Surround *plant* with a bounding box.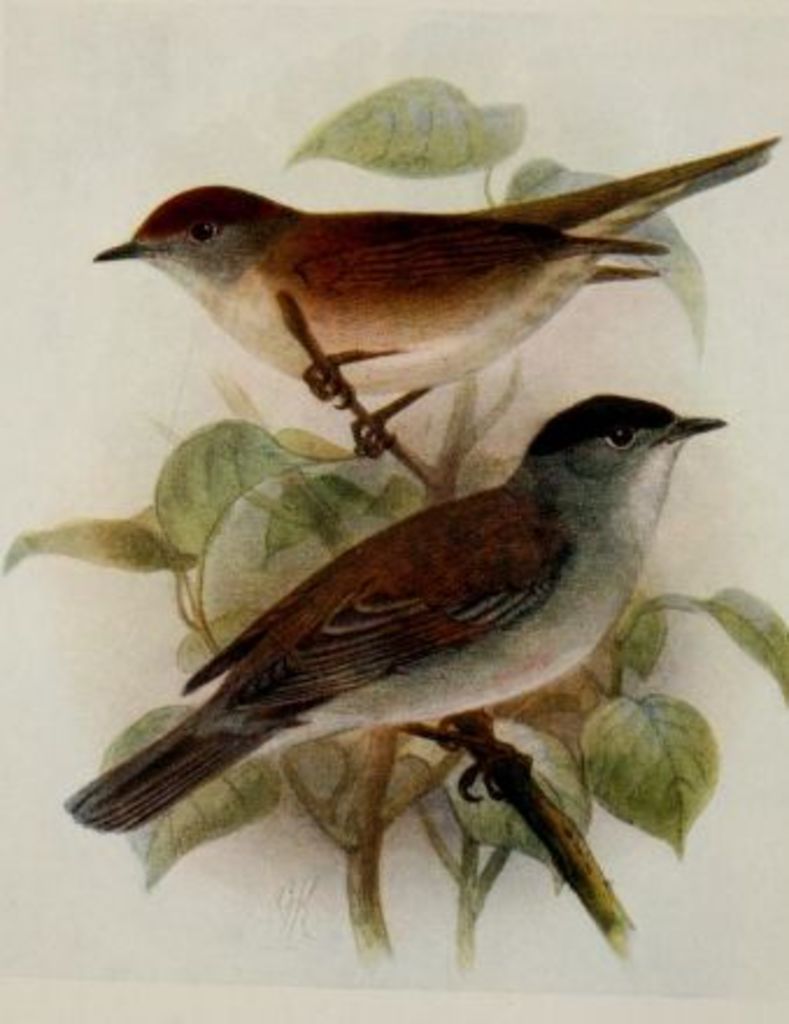
bbox(0, 74, 787, 973).
